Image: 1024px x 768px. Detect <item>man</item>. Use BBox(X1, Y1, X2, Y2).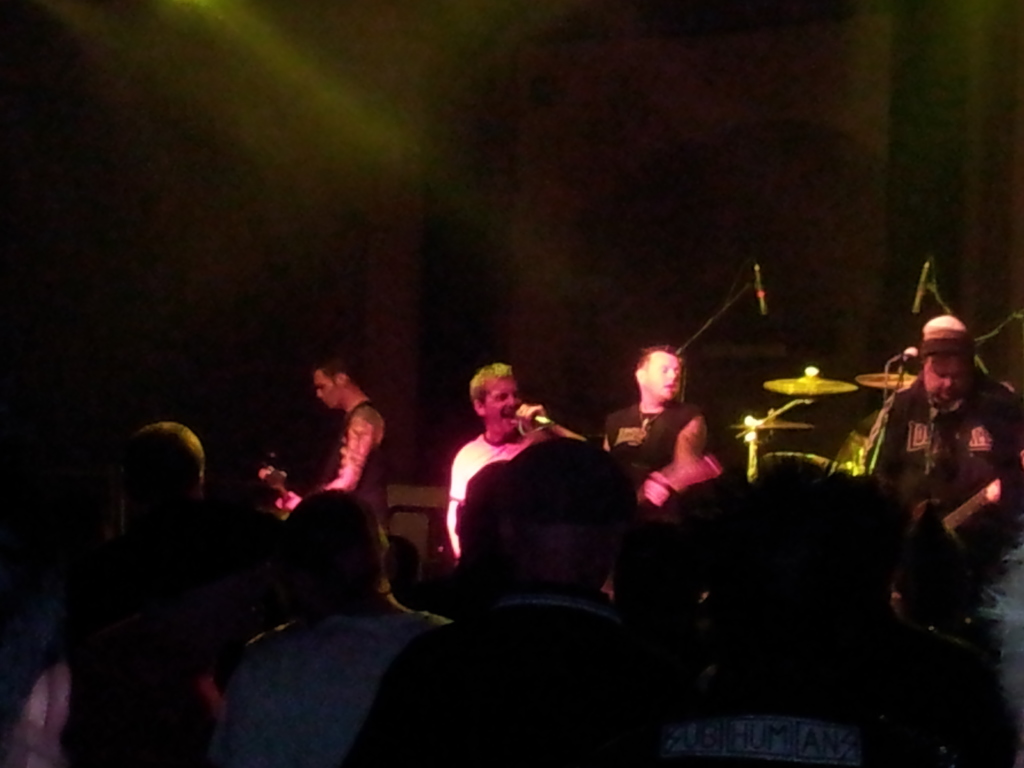
BBox(67, 420, 280, 653).
